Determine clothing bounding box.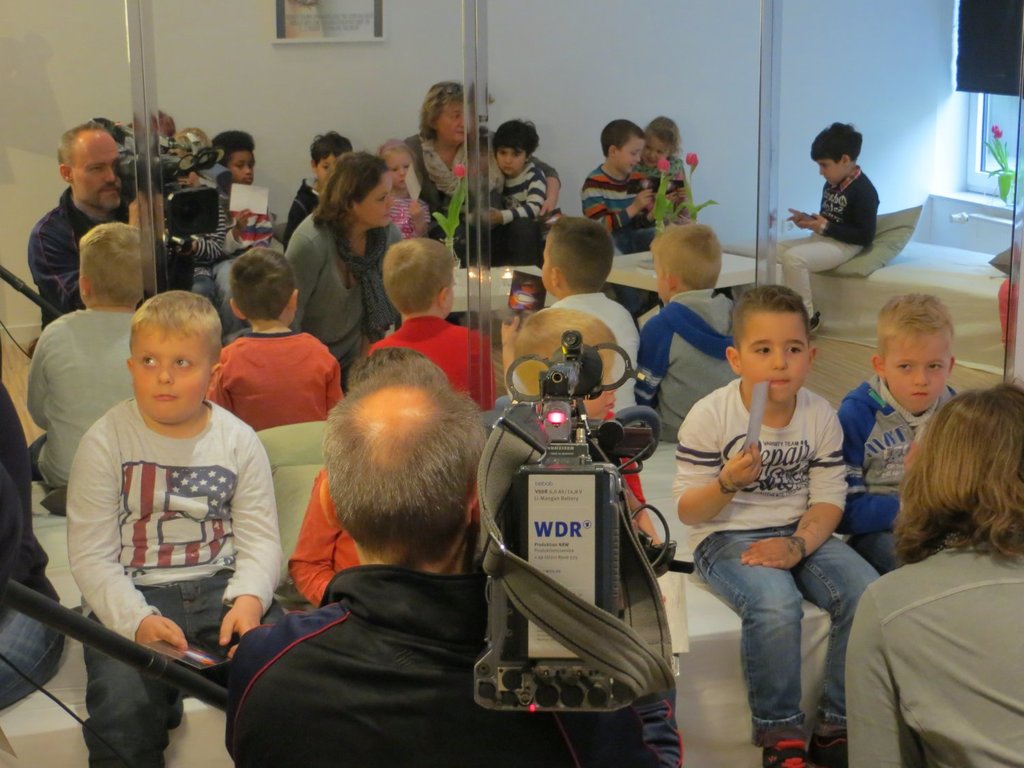
Determined: 25 199 189 302.
